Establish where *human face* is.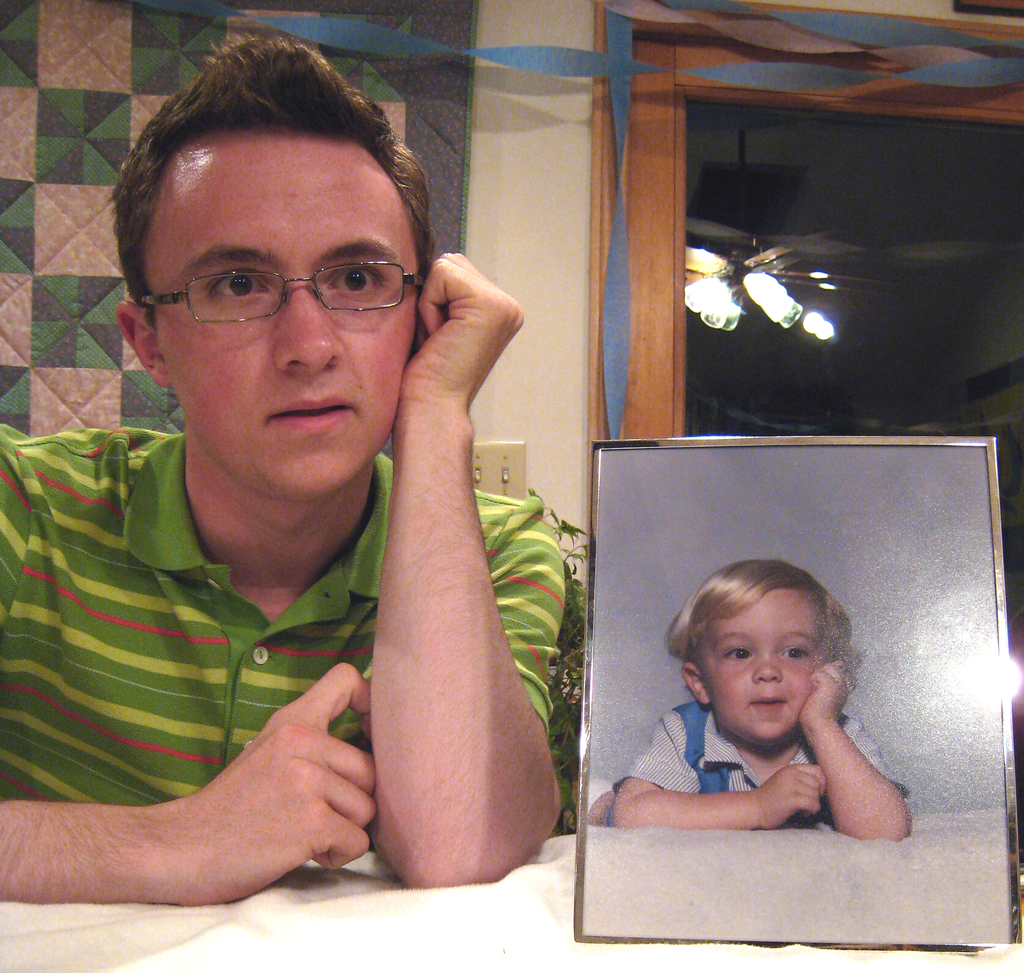
Established at 156:142:419:500.
